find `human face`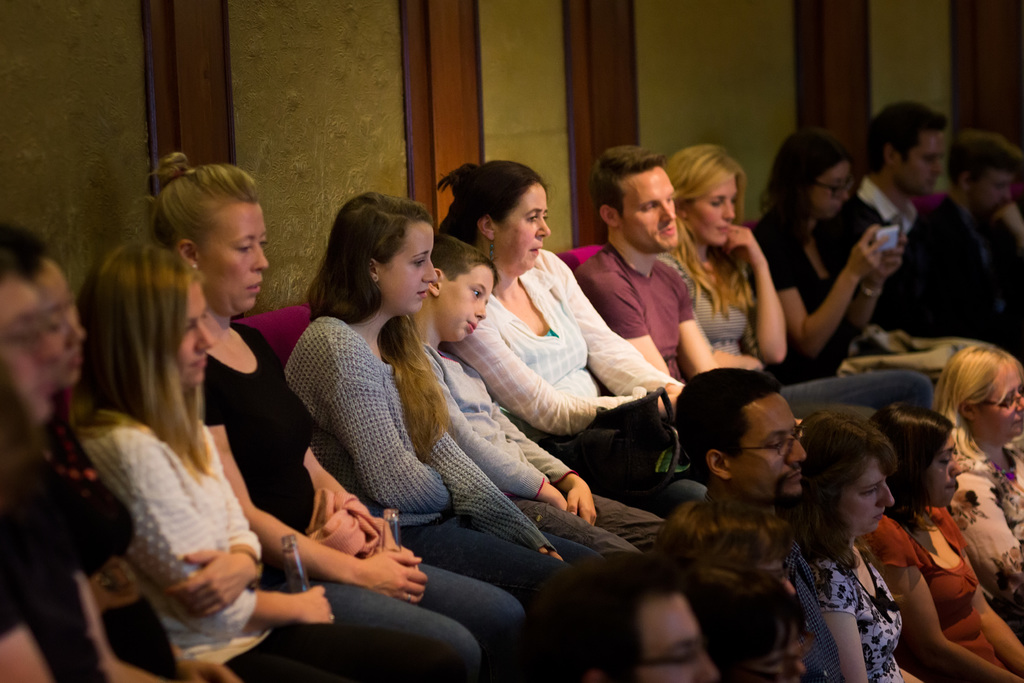
[0, 288, 52, 431]
